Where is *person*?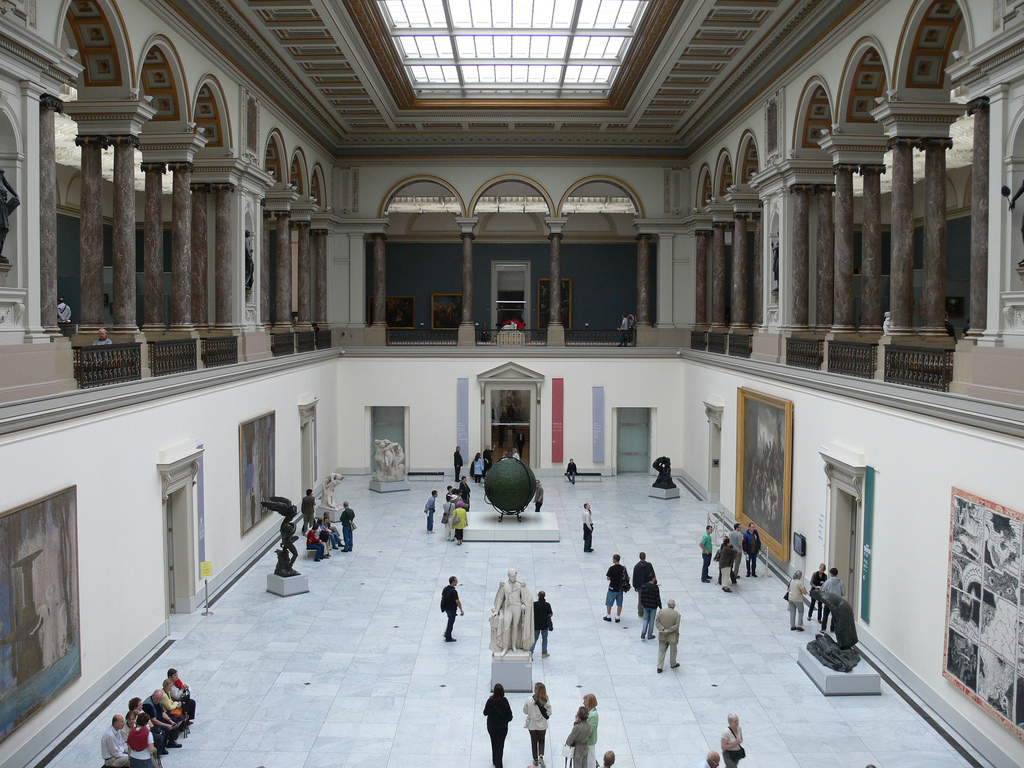
bbox(391, 439, 403, 475).
